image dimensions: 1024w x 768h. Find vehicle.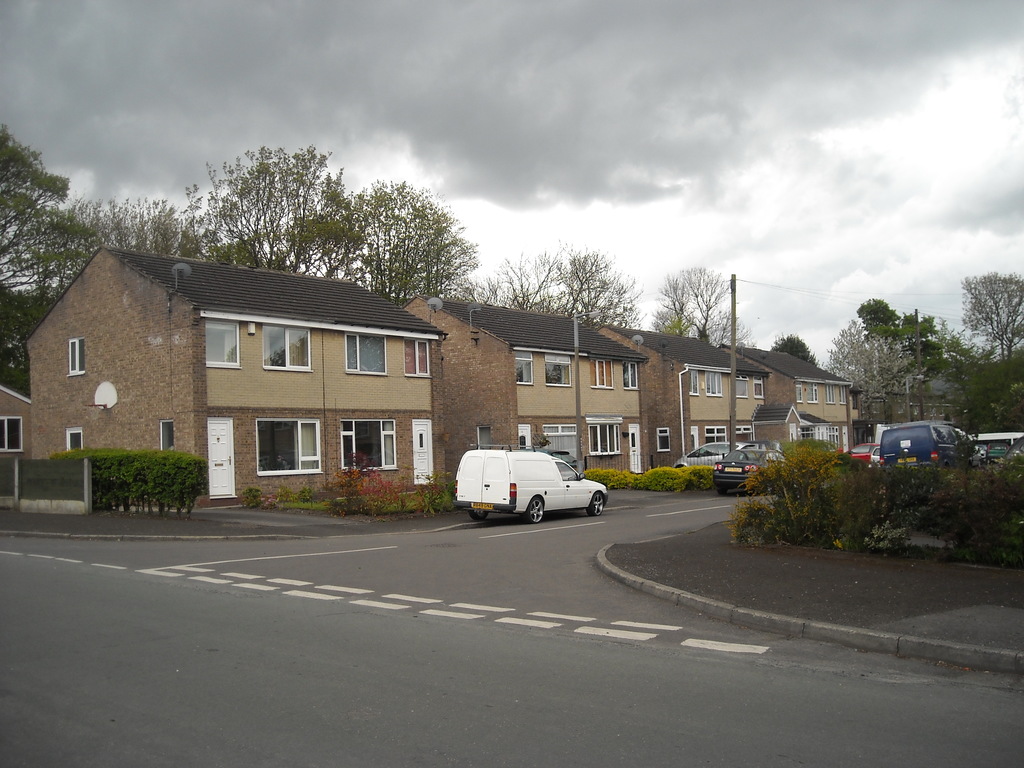
(451, 447, 611, 526).
